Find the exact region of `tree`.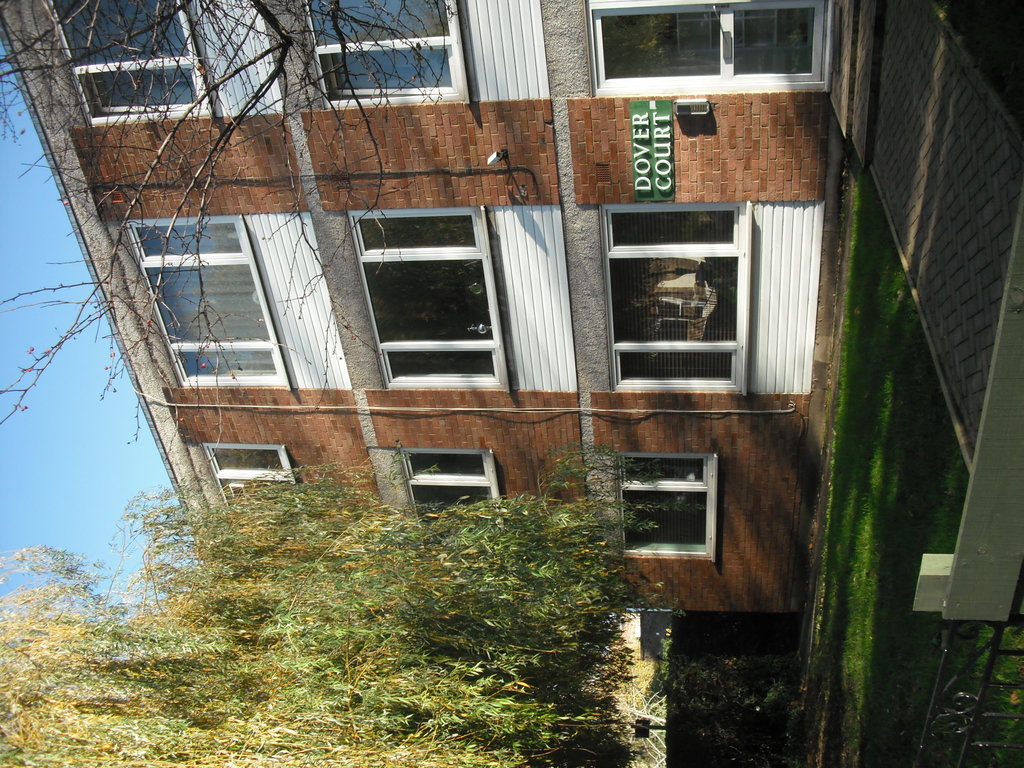
Exact region: 0, 0, 541, 474.
